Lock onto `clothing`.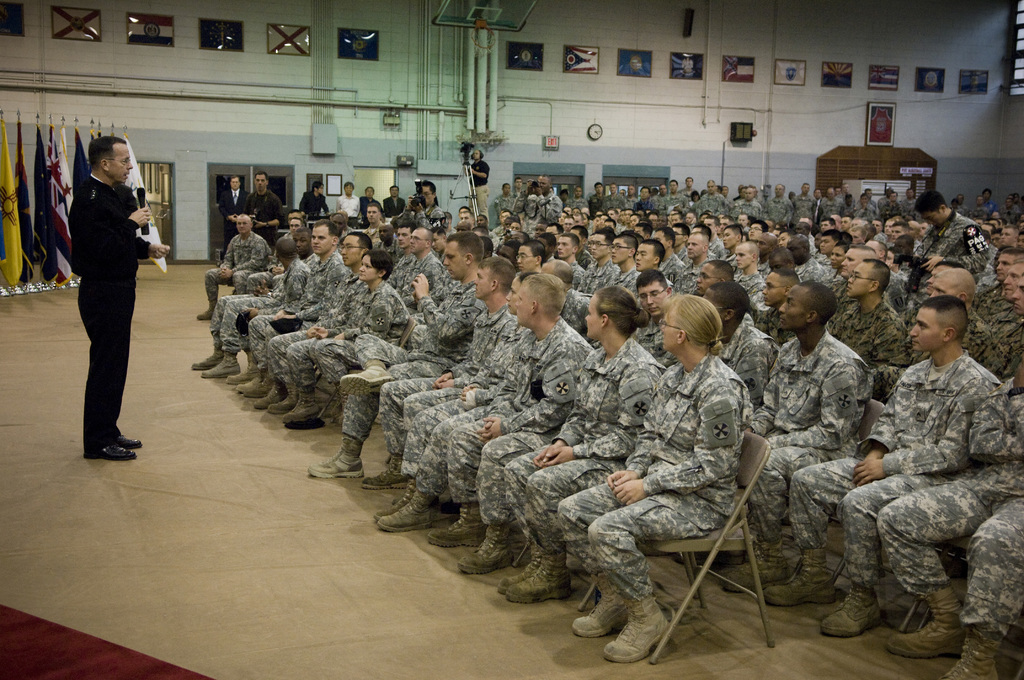
Locked: rect(968, 281, 1023, 378).
